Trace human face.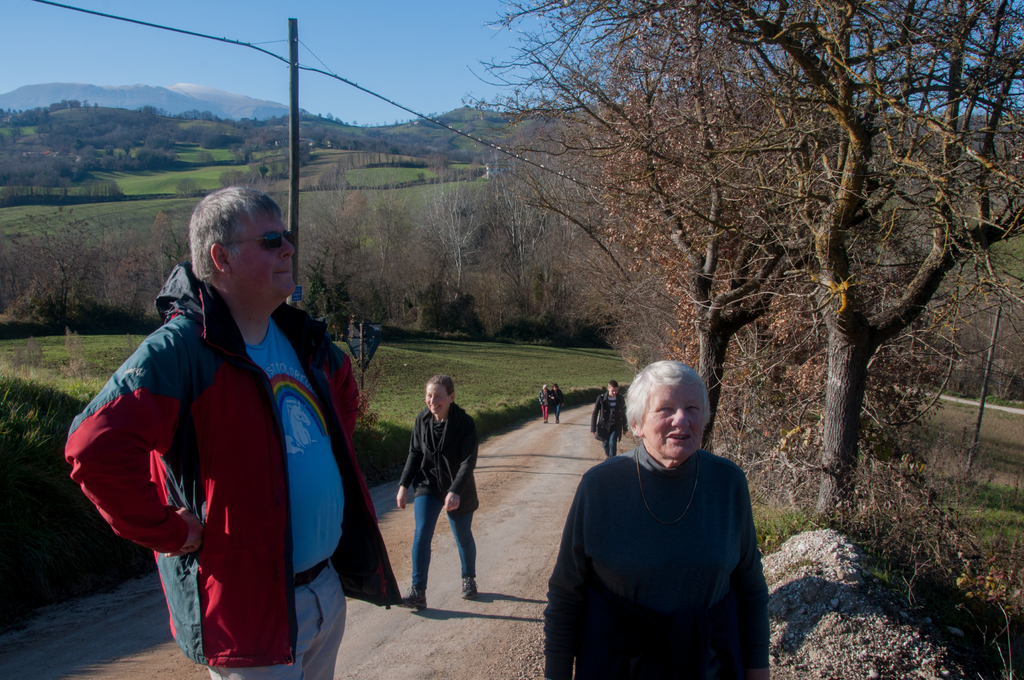
Traced to [609,382,618,396].
